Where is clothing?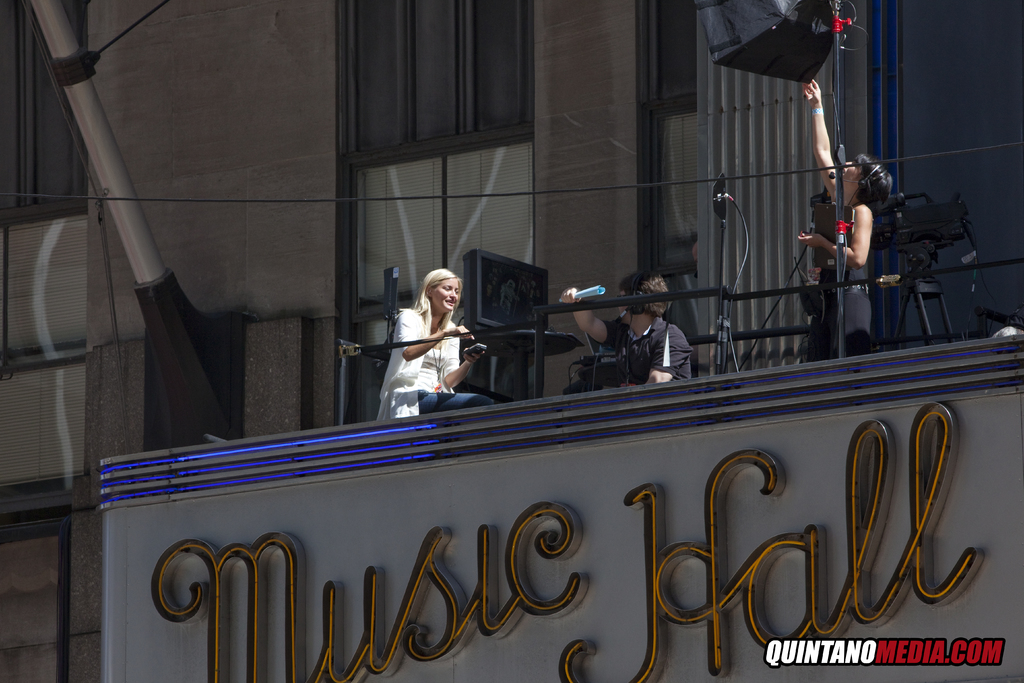
box(604, 304, 706, 393).
